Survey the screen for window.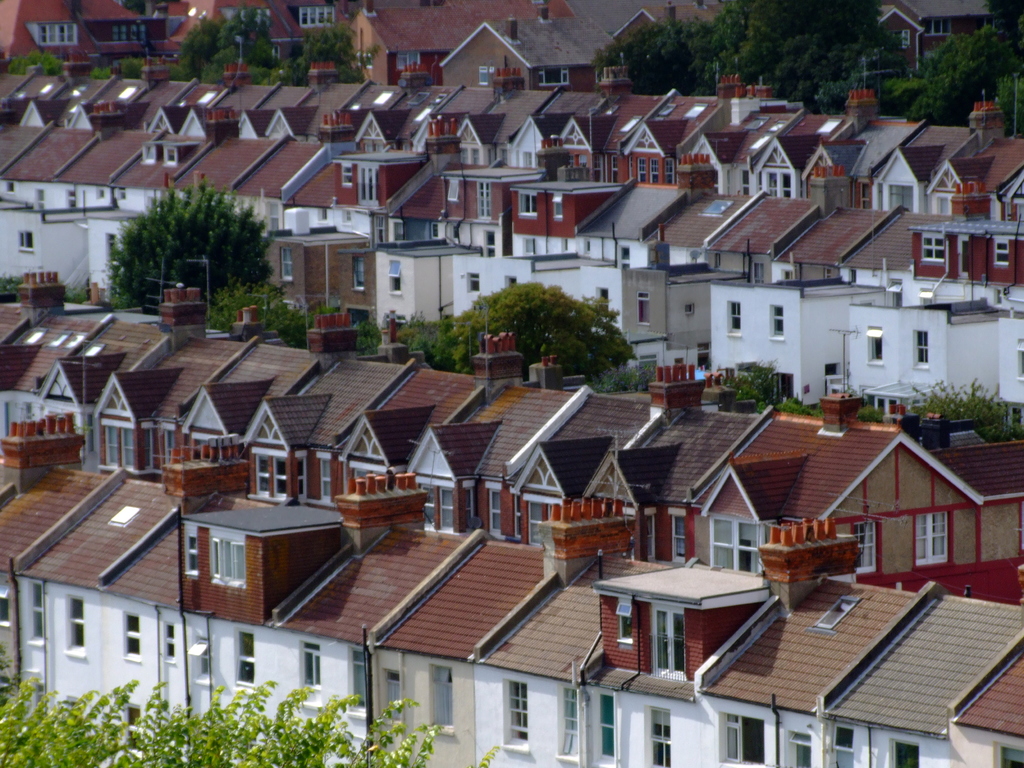
Survey found: 911:511:957:562.
